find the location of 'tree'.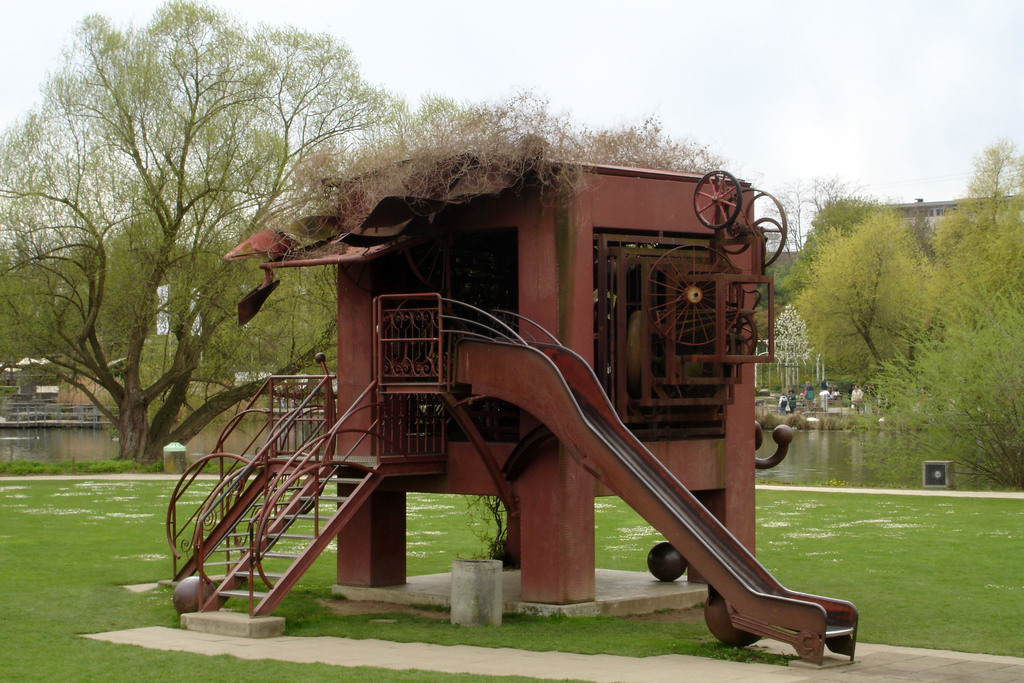
Location: x1=754 y1=306 x2=785 y2=350.
